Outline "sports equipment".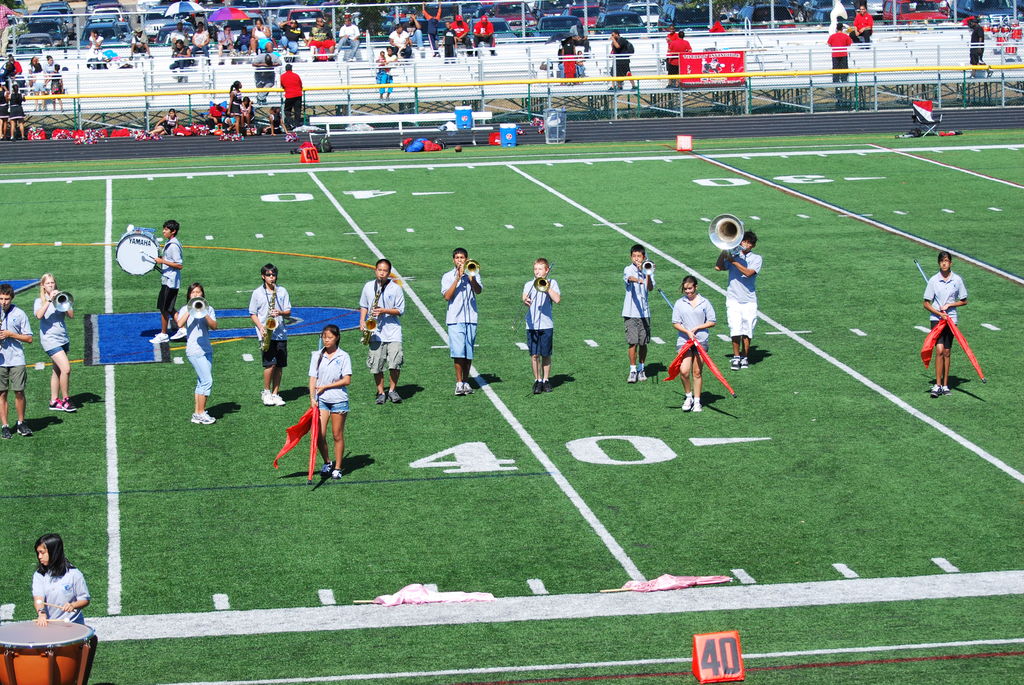
Outline: select_region(191, 414, 216, 422).
